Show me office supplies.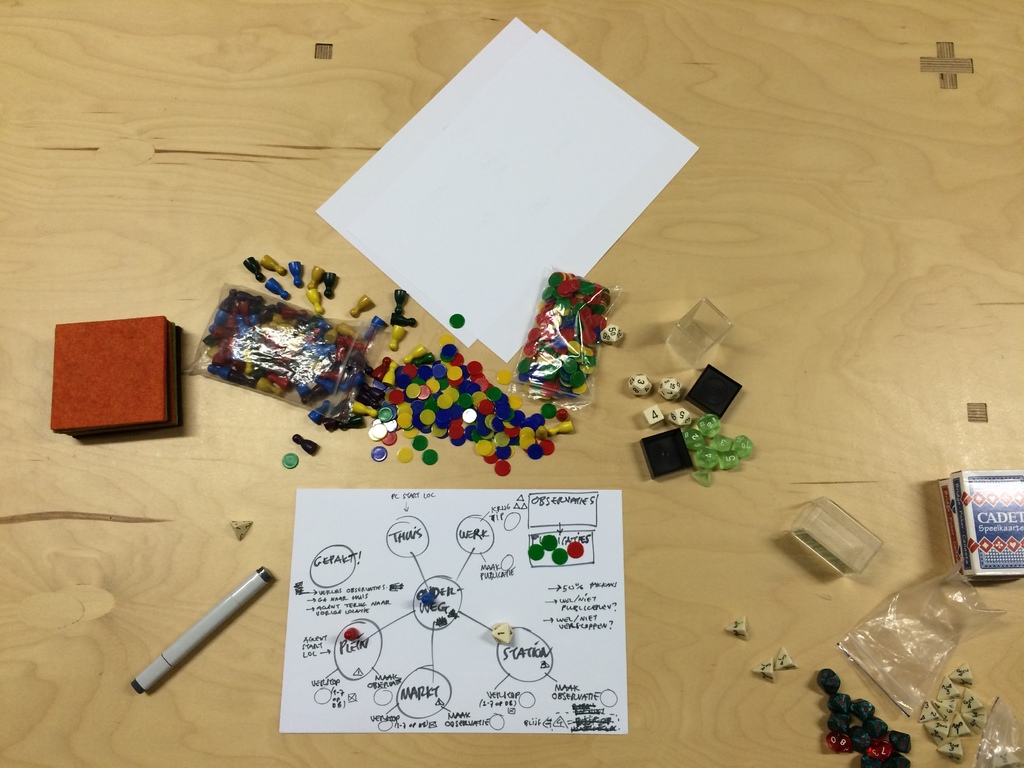
office supplies is here: bbox=[244, 259, 262, 280].
